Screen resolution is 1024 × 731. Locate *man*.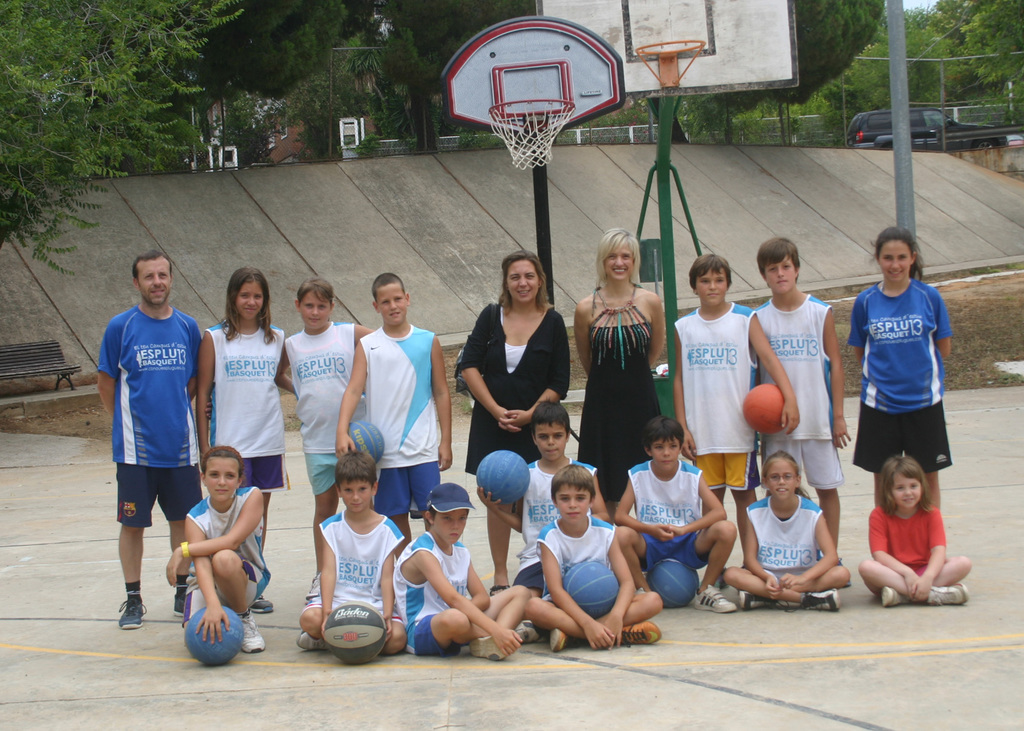
164, 446, 280, 670.
